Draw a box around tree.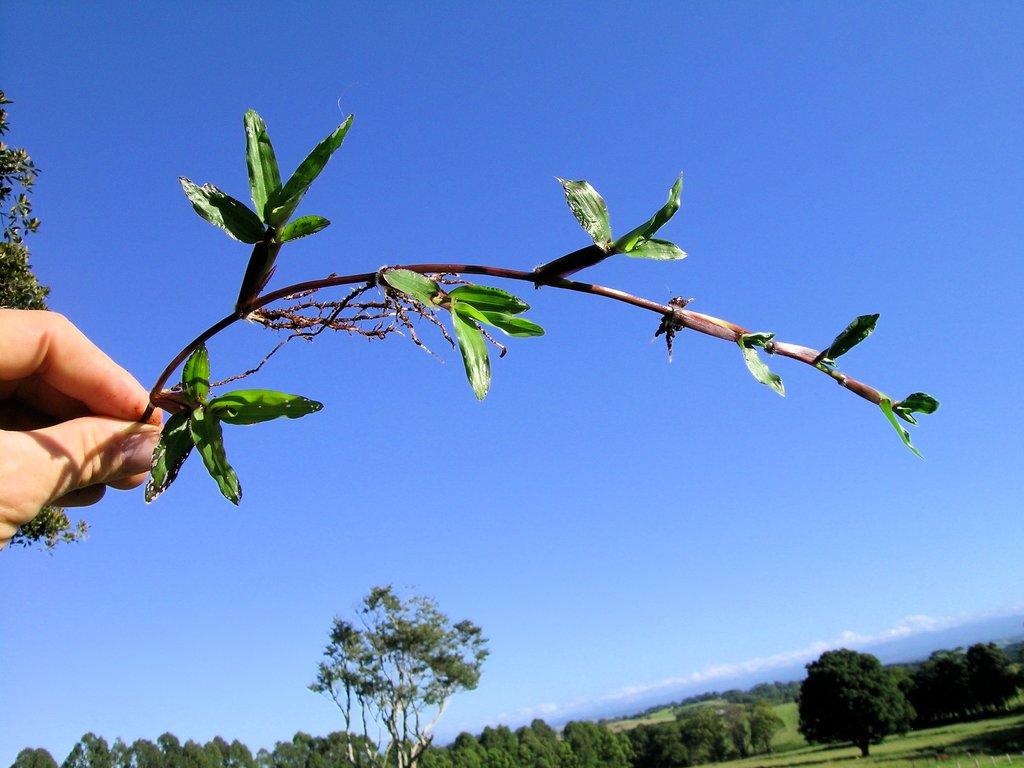
[61,728,119,767].
